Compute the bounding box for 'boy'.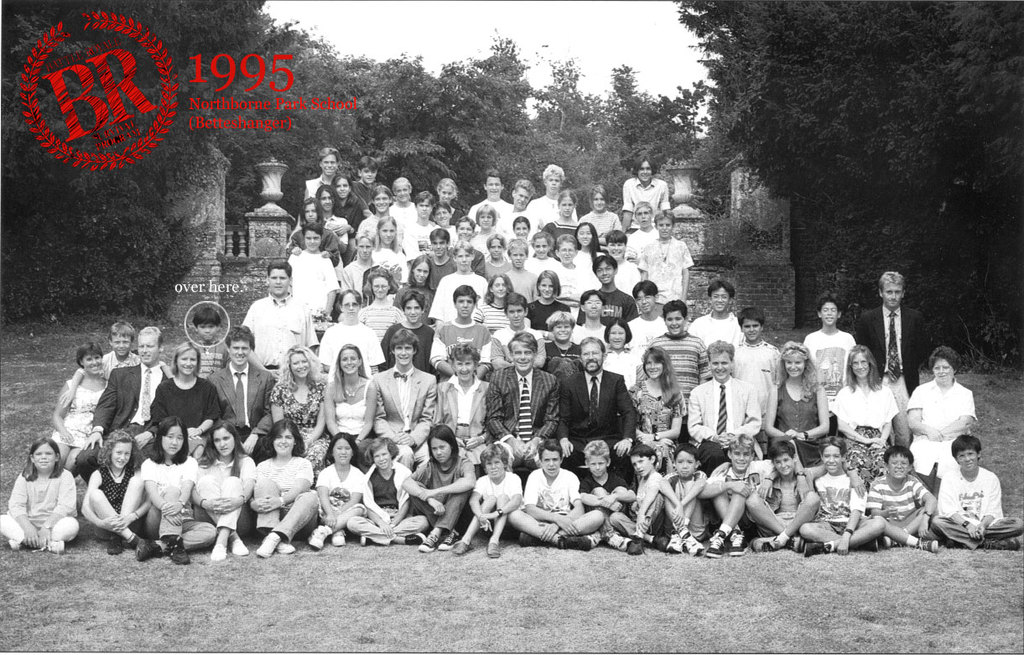
crop(587, 188, 613, 226).
